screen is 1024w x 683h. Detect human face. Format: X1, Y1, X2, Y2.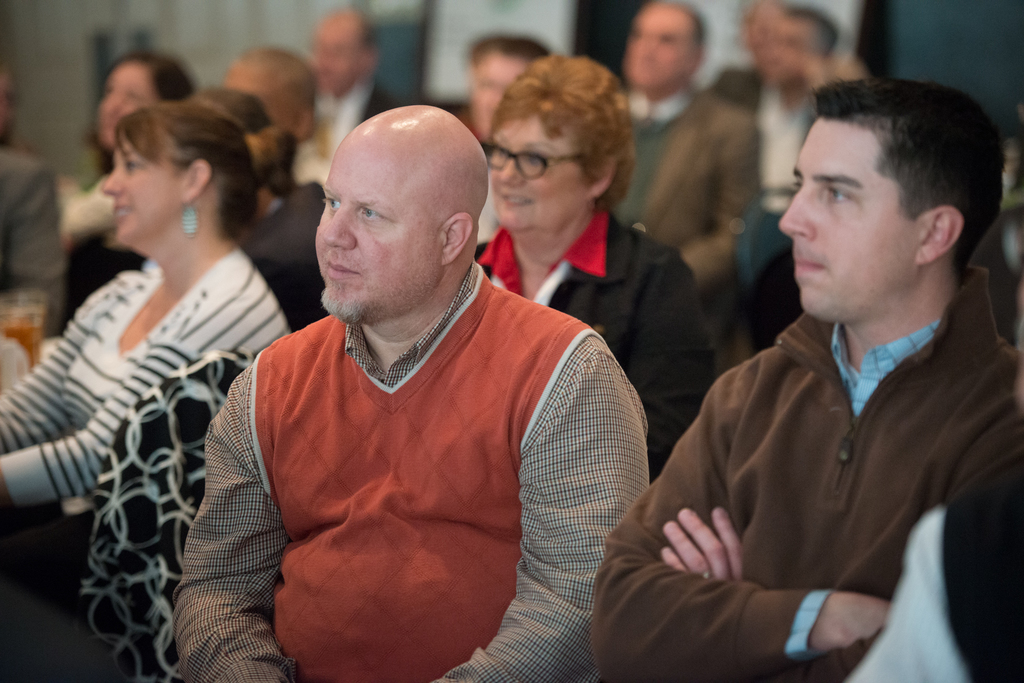
478, 122, 576, 226.
